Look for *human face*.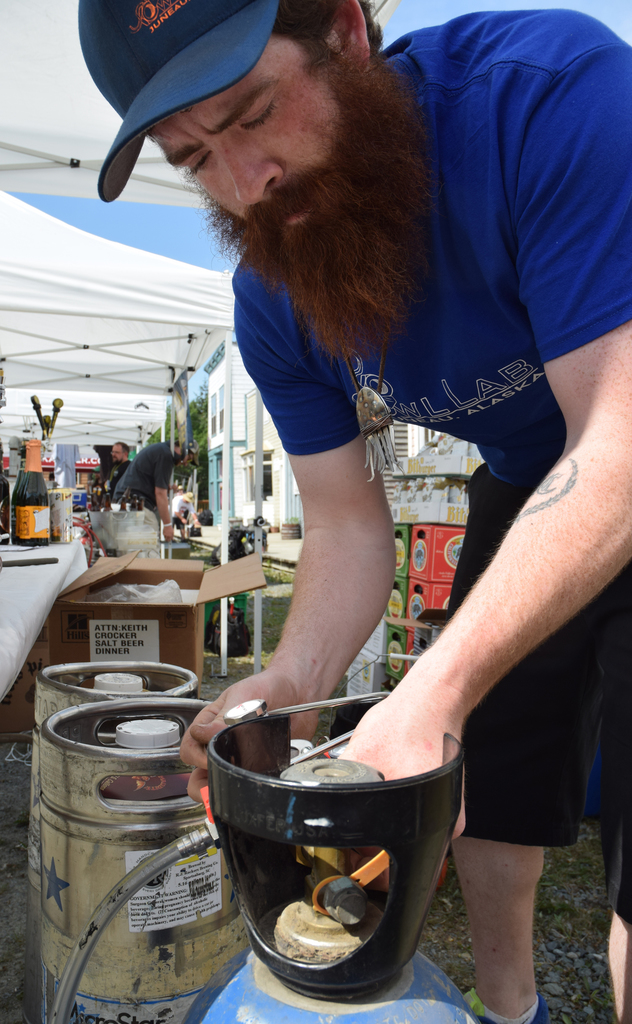
Found: 148, 29, 345, 236.
